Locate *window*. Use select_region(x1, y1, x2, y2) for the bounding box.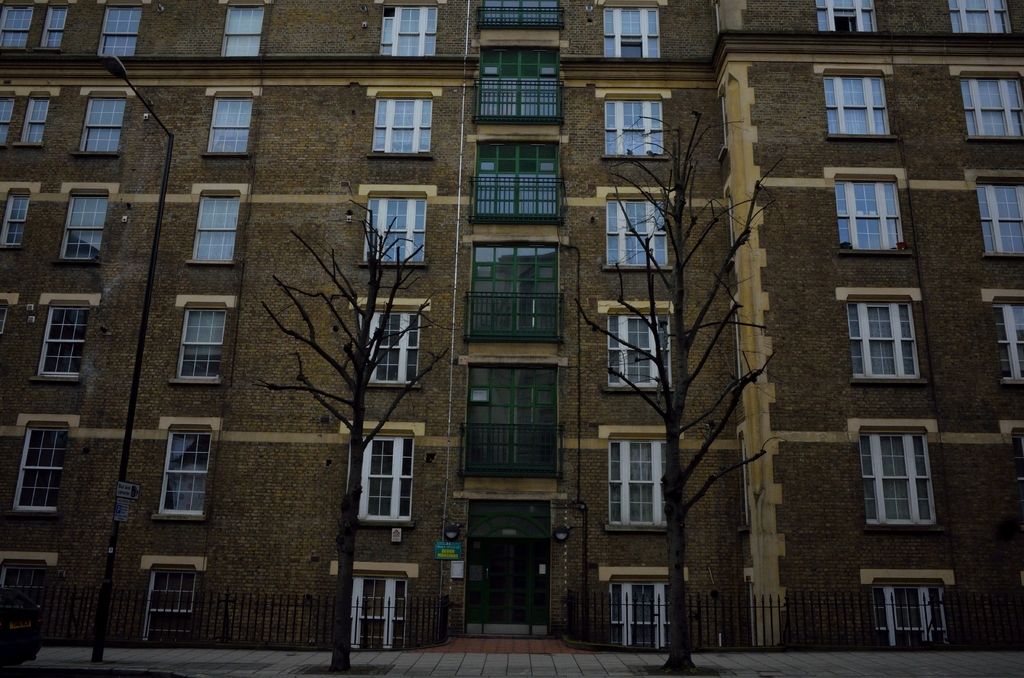
select_region(874, 586, 950, 650).
